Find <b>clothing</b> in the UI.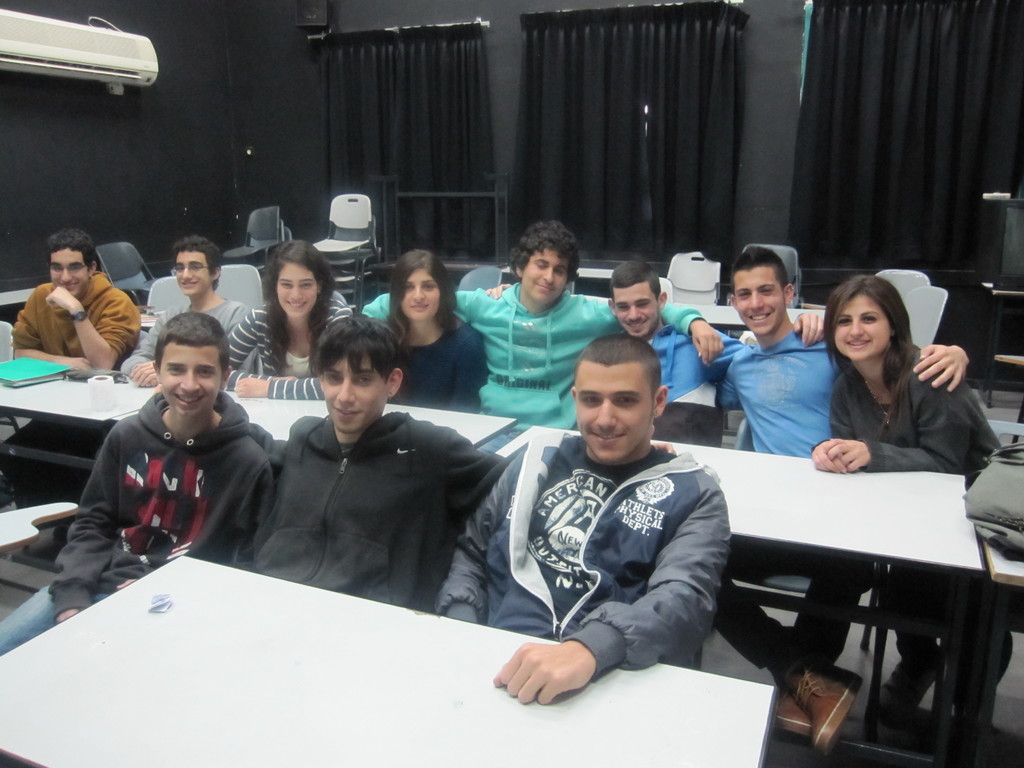
UI element at <bbox>0, 588, 116, 653</bbox>.
